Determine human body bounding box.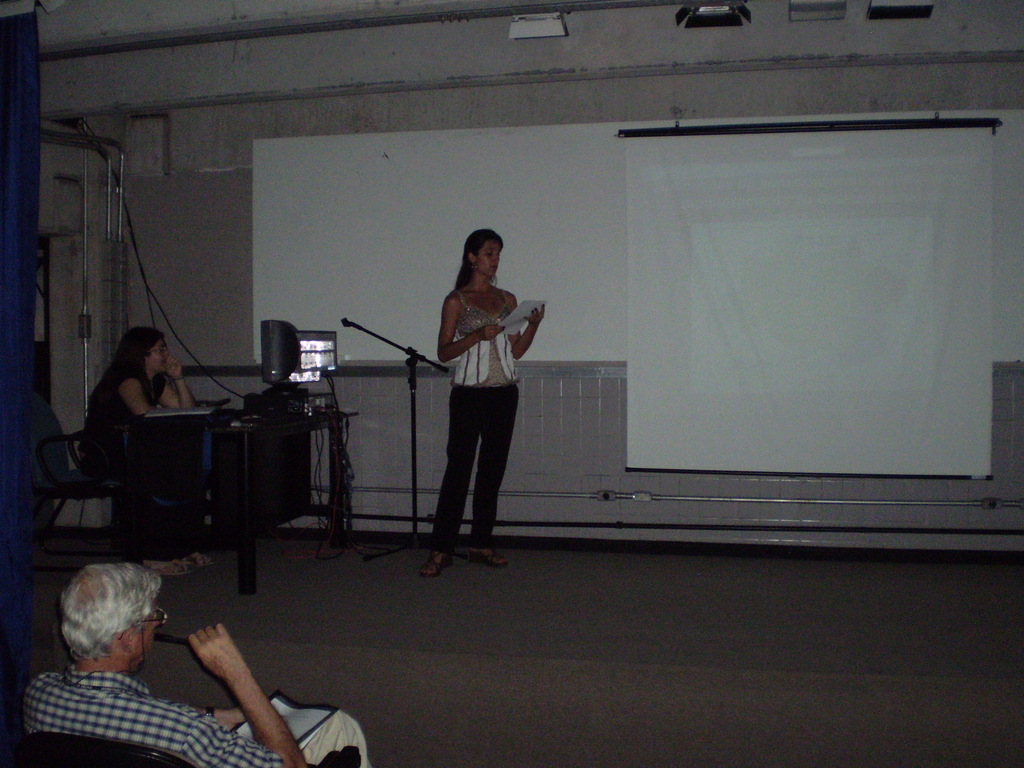
Determined: detection(18, 564, 366, 767).
